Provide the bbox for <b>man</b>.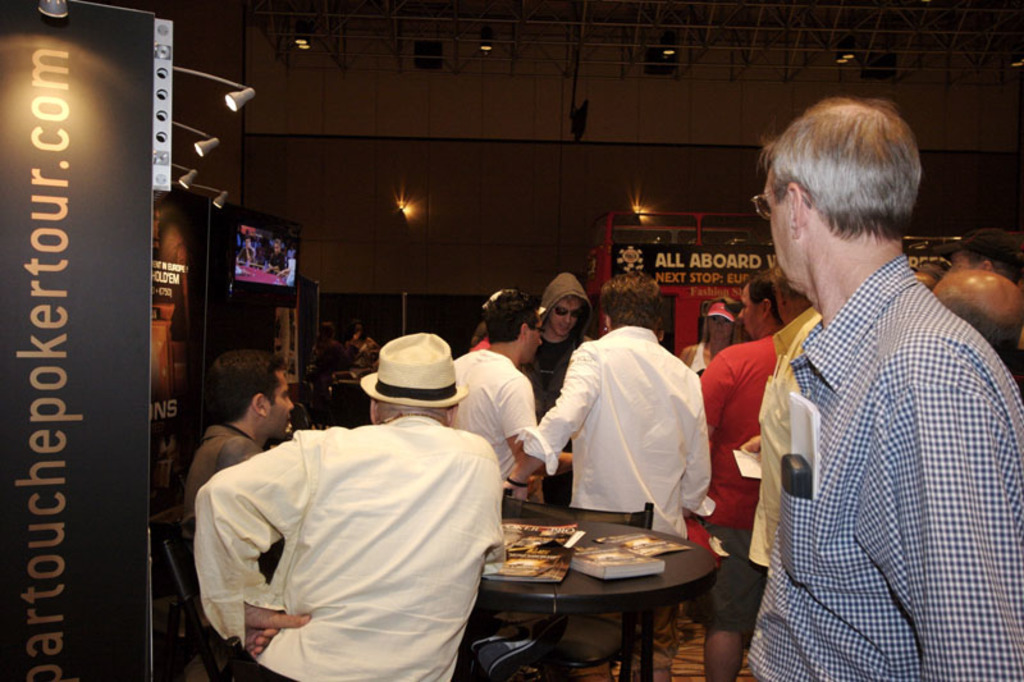
bbox=[950, 225, 1023, 289].
